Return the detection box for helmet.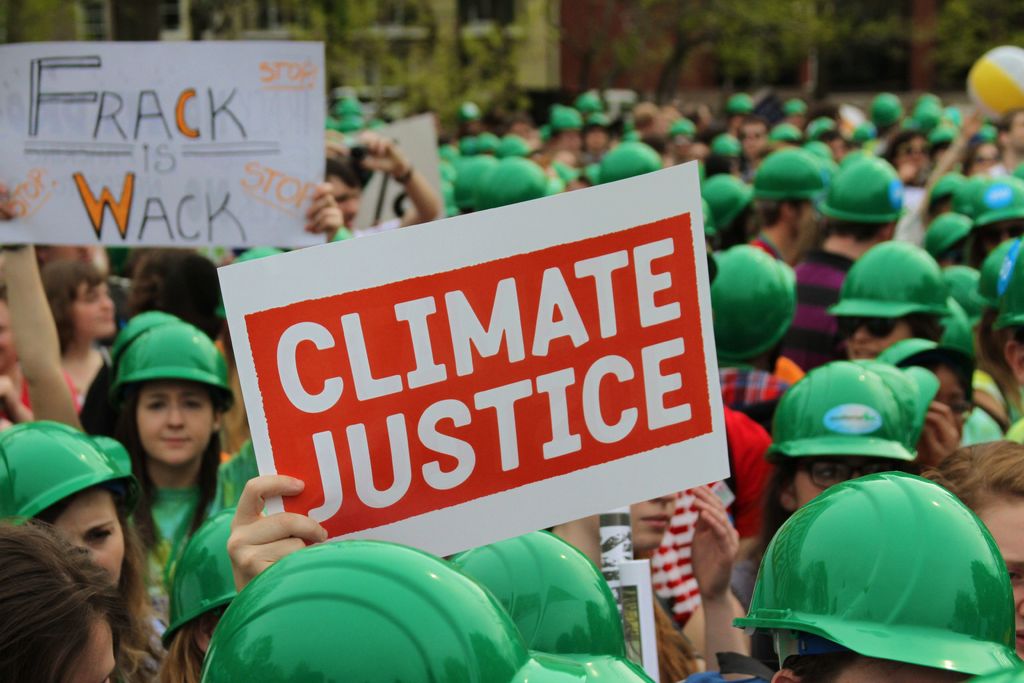
[left=476, top=160, right=553, bottom=210].
